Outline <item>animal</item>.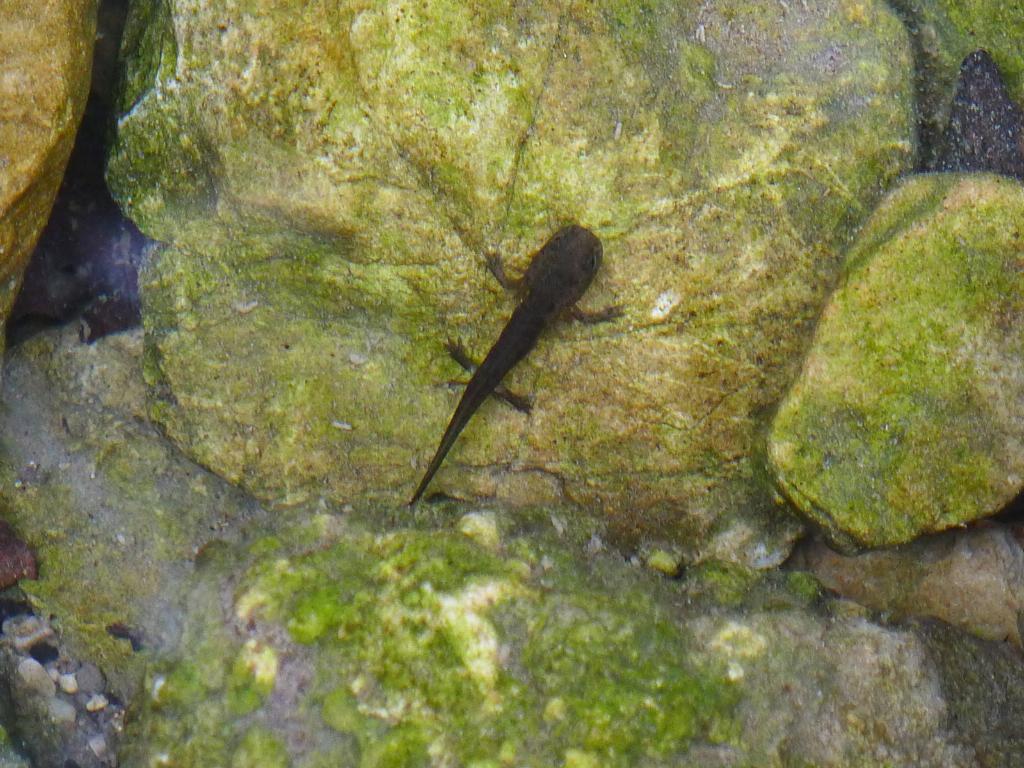
Outline: box(406, 218, 628, 508).
